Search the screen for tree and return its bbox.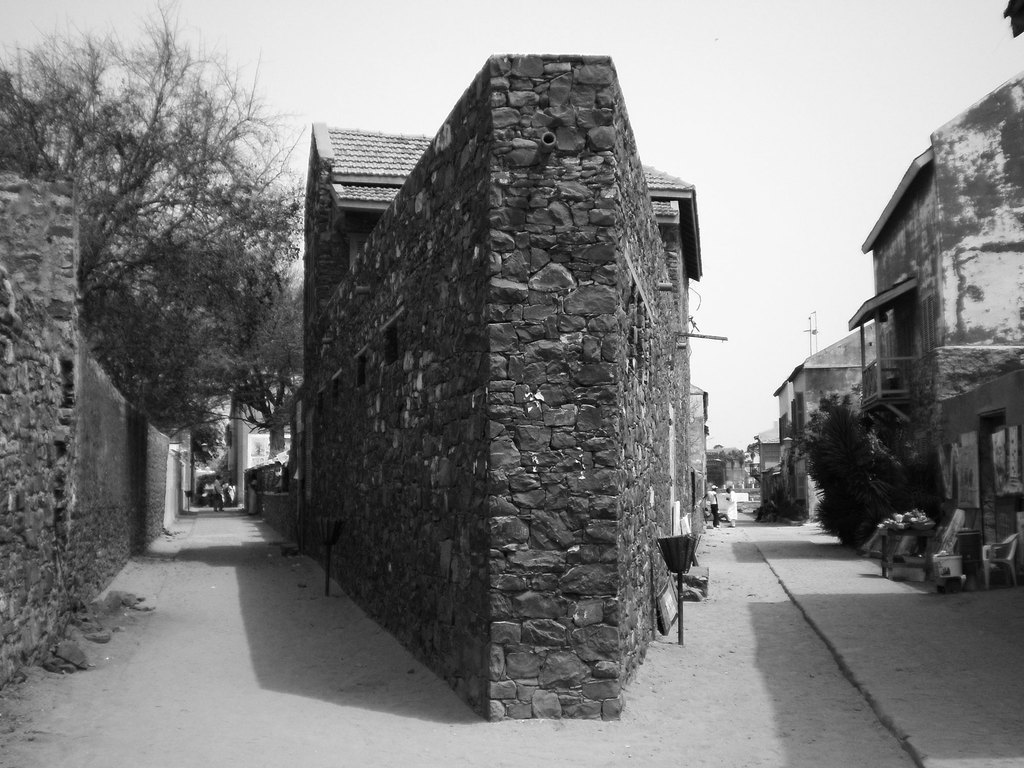
Found: 726, 449, 735, 492.
